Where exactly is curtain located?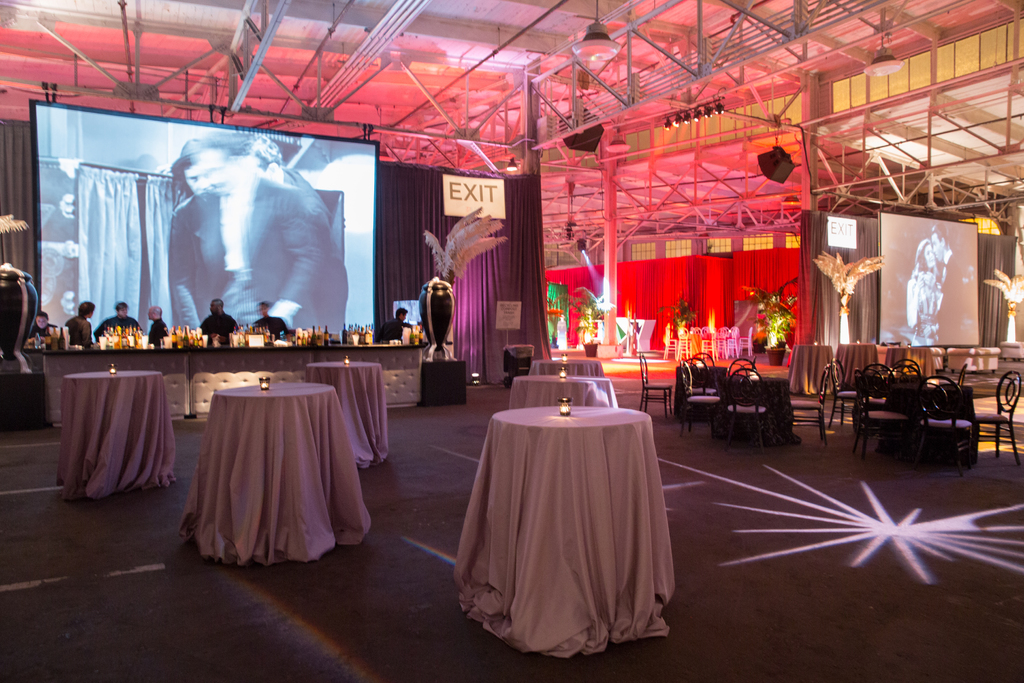
Its bounding box is [left=0, top=120, right=36, bottom=298].
